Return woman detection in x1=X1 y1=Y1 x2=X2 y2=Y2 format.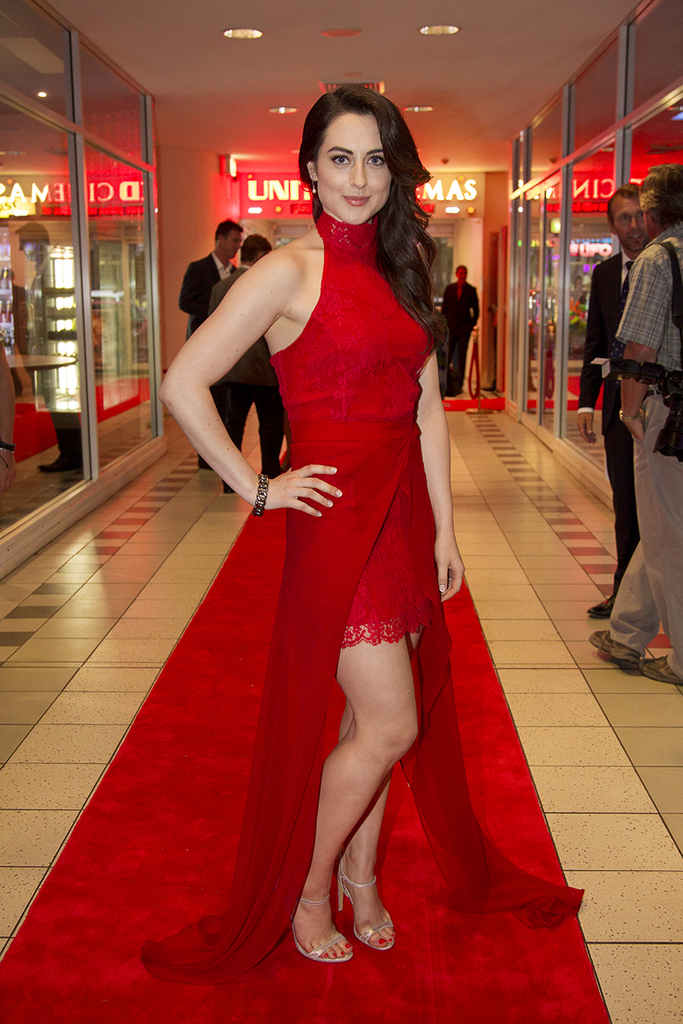
x1=163 y1=45 x2=478 y2=939.
